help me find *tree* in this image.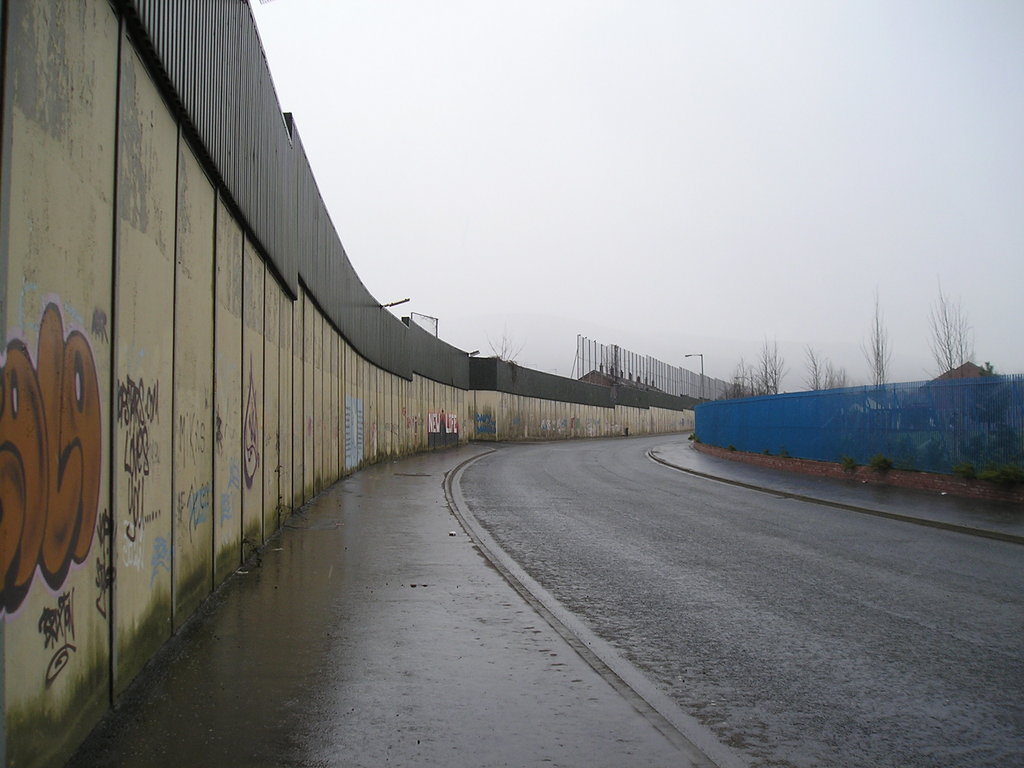
Found it: (x1=800, y1=341, x2=849, y2=394).
